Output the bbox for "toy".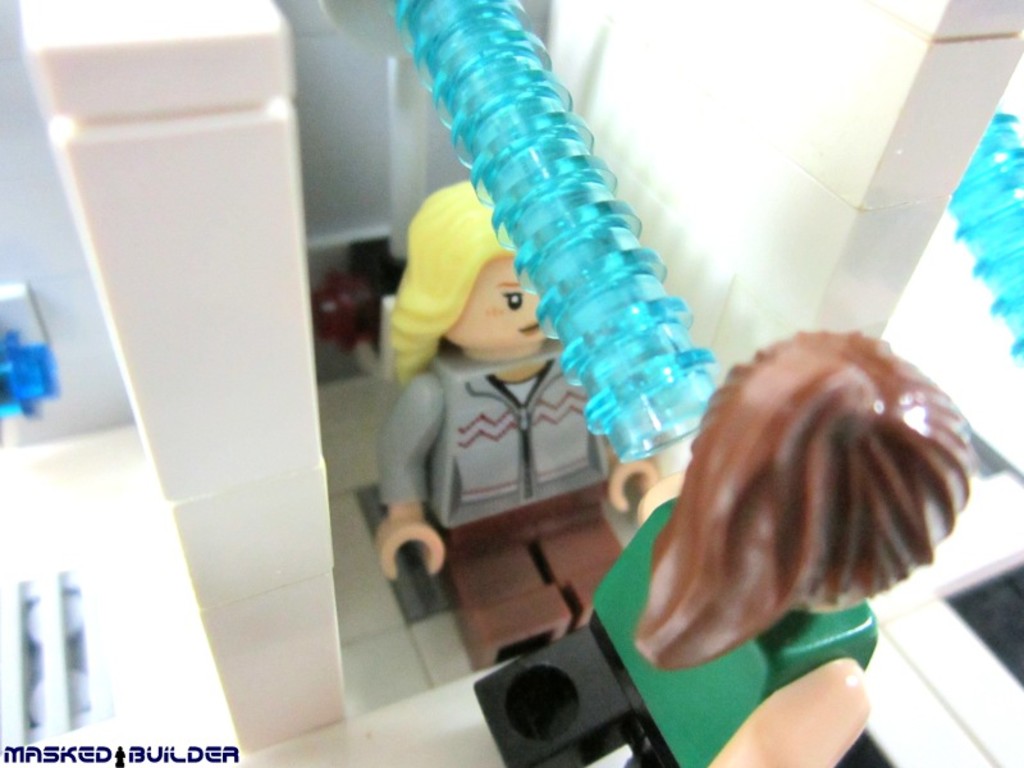
<bbox>355, 146, 654, 652</bbox>.
